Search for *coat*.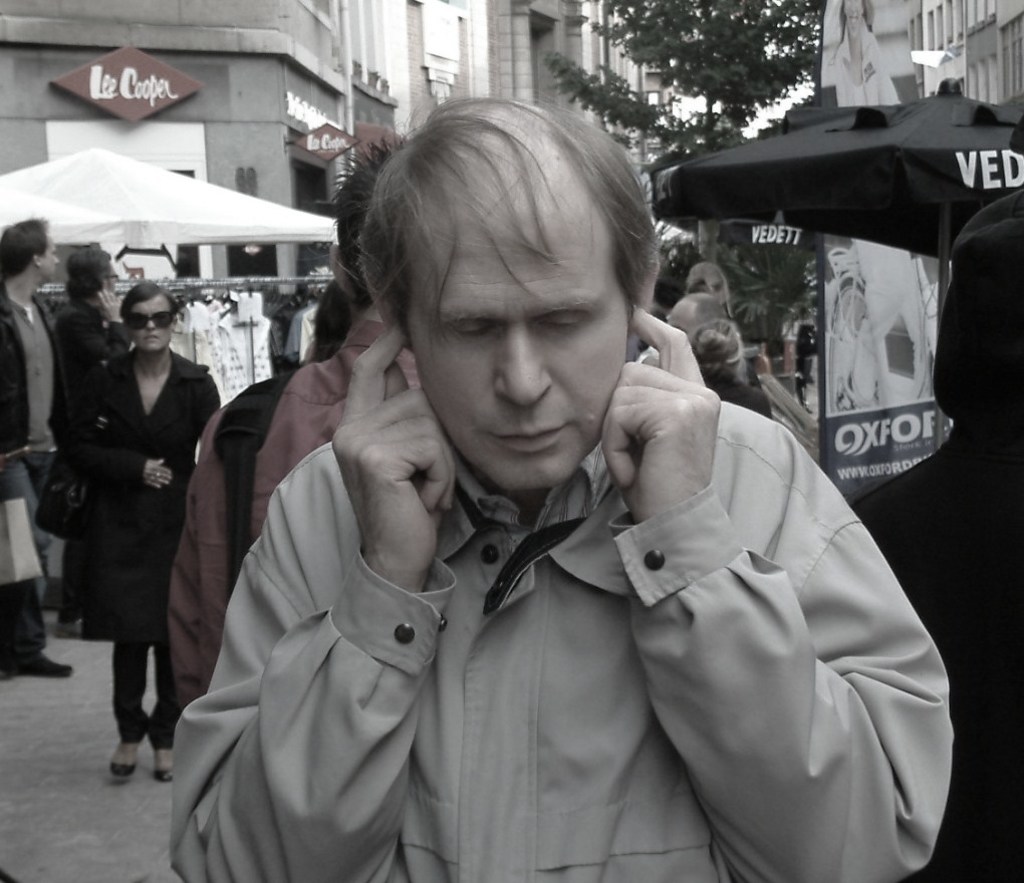
Found at [53, 301, 122, 448].
